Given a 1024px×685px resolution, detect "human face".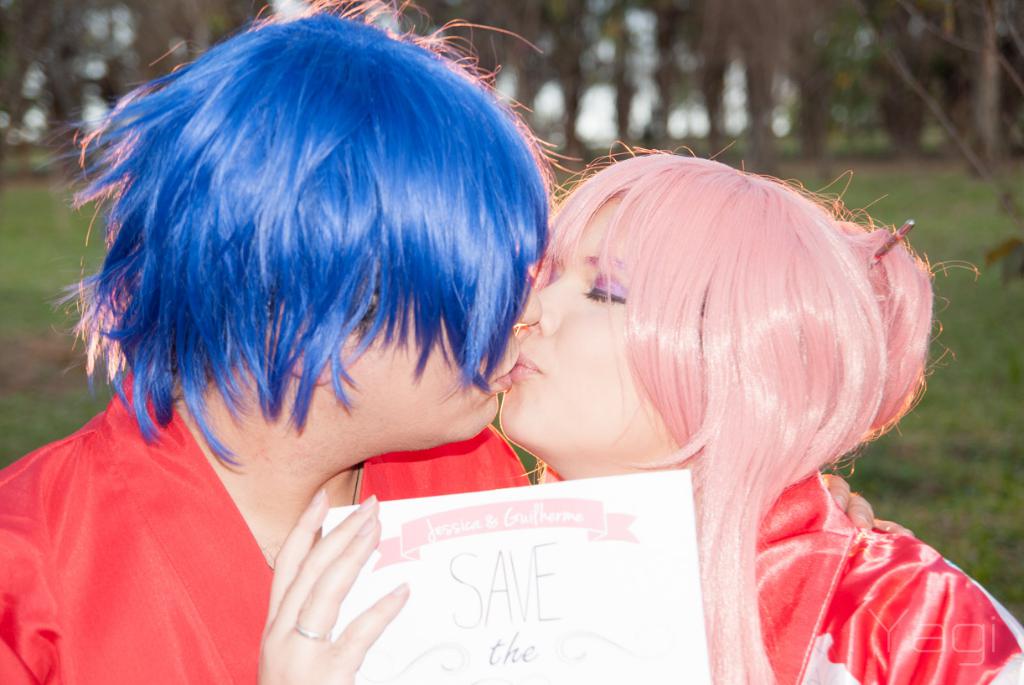
[left=516, top=209, right=651, bottom=439].
